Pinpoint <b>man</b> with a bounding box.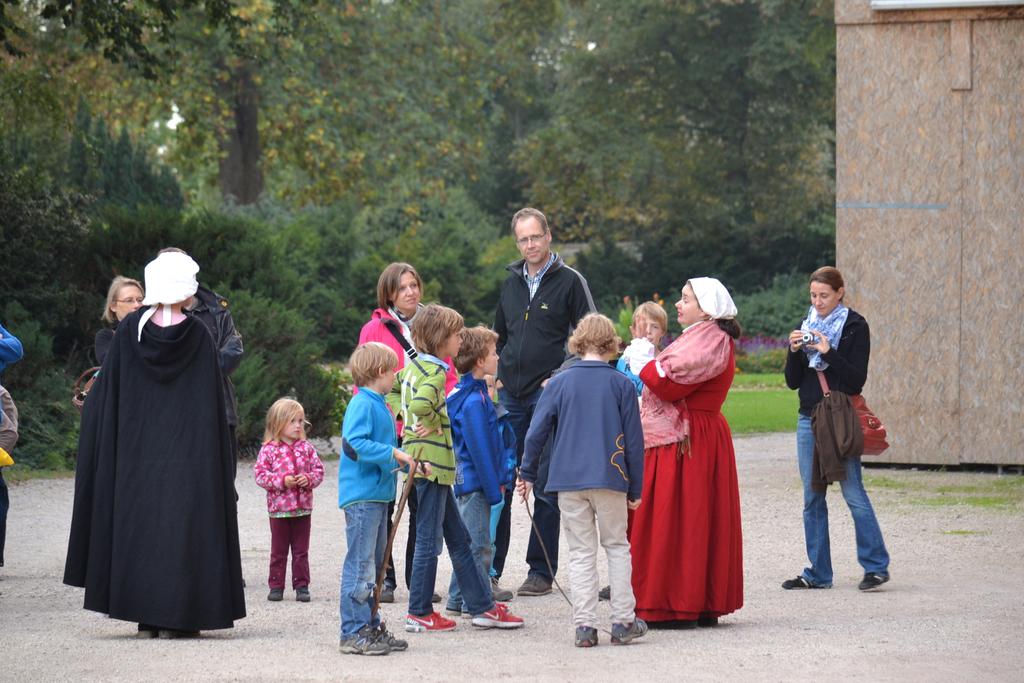
153:248:260:579.
